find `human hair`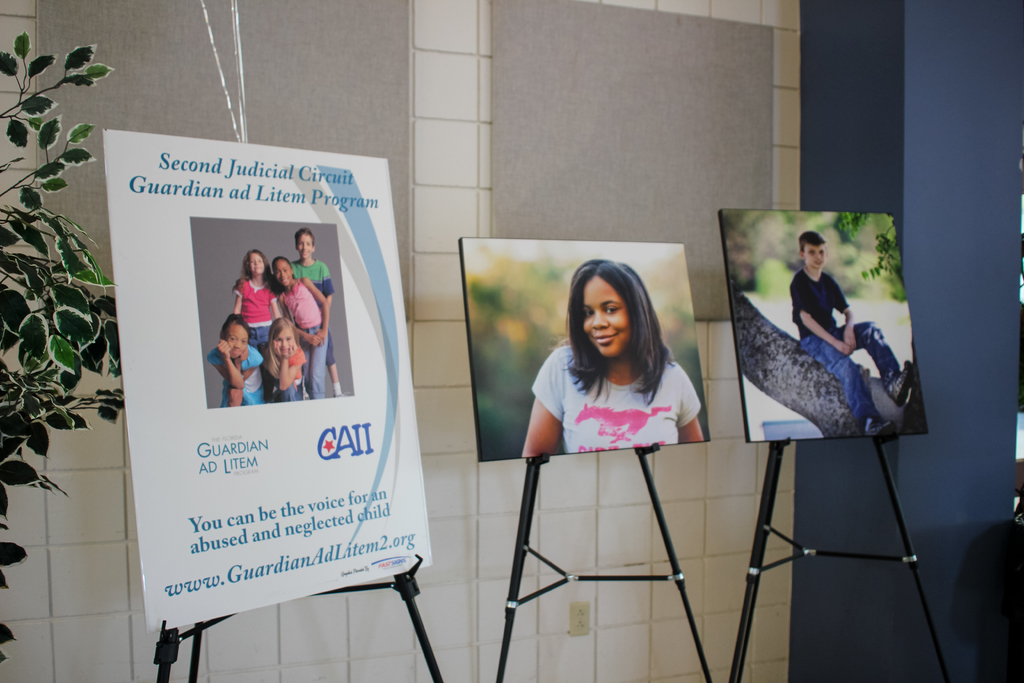
294, 226, 317, 251
